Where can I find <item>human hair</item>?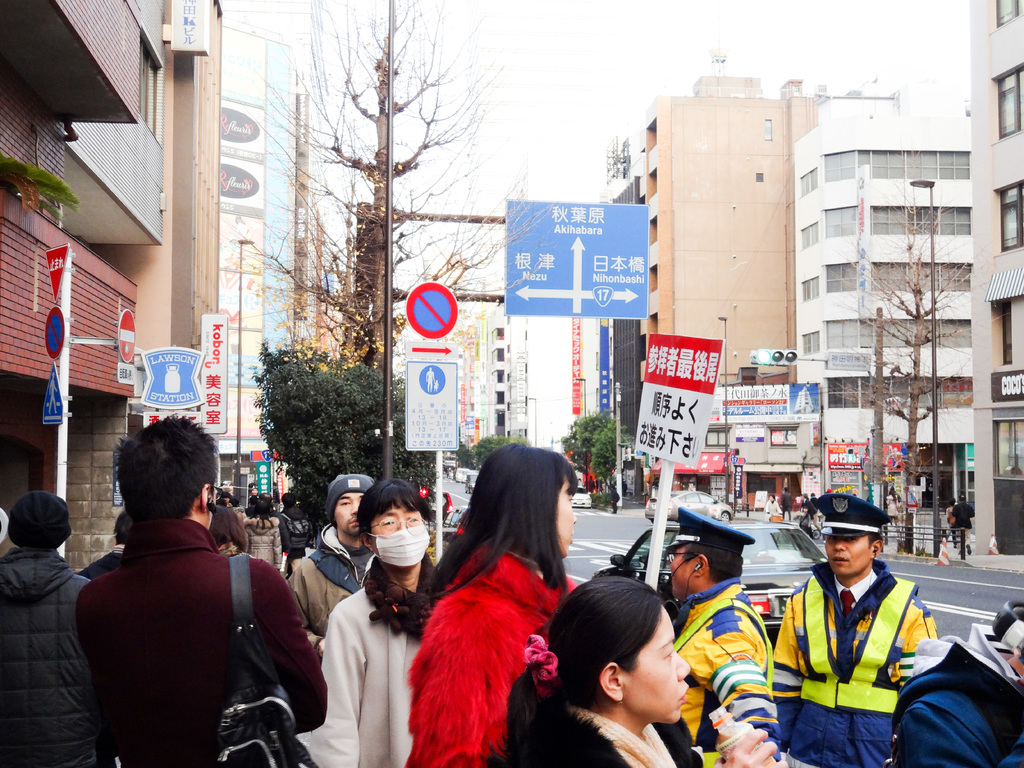
You can find it at {"x1": 682, "y1": 541, "x2": 746, "y2": 581}.
